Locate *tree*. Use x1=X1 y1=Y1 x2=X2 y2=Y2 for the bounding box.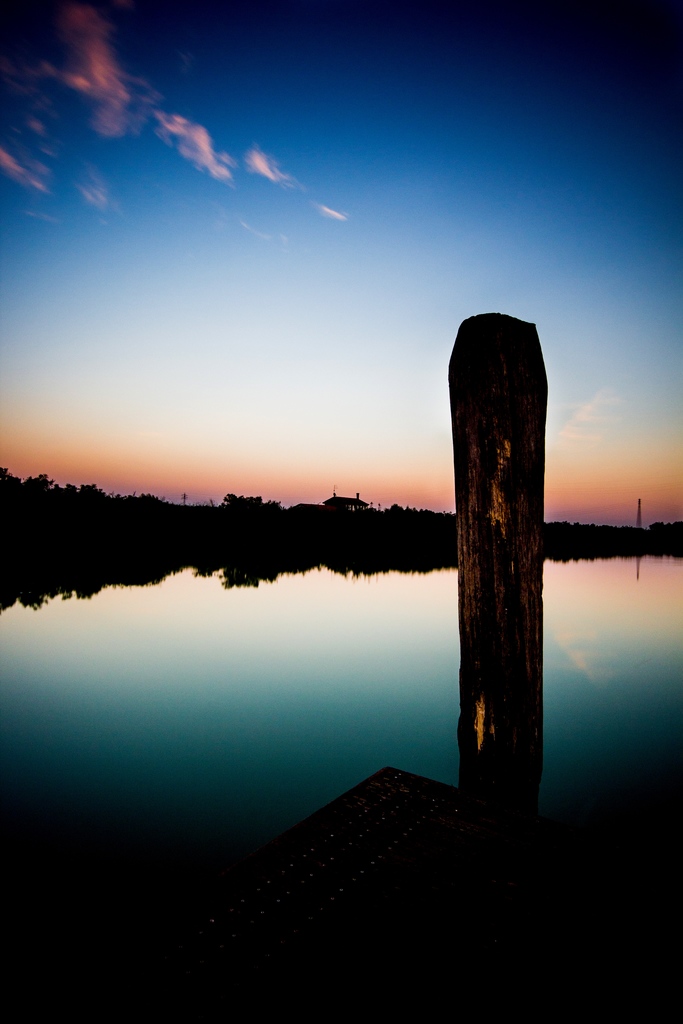
x1=0 y1=468 x2=56 y2=492.
